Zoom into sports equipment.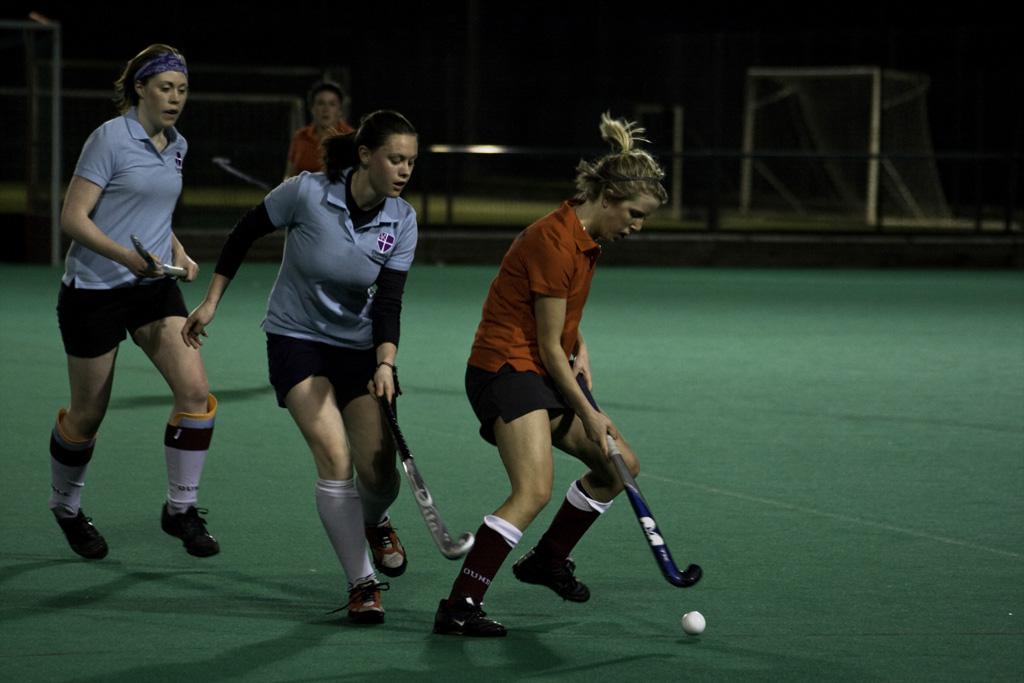
Zoom target: left=169, top=392, right=225, bottom=510.
